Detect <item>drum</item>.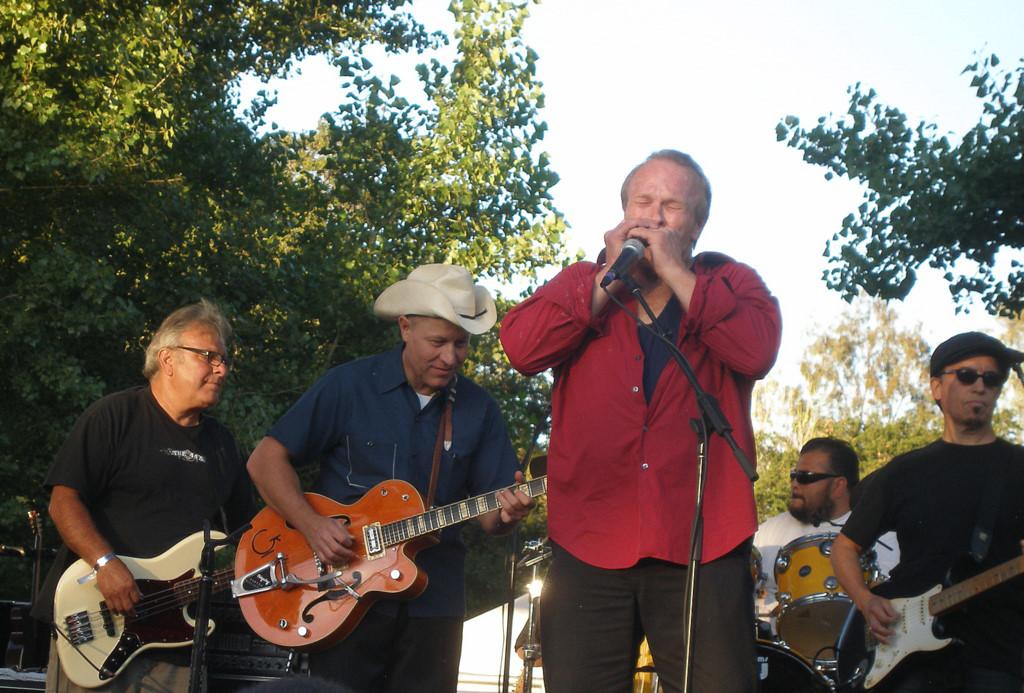
Detected at l=764, t=523, r=880, b=665.
